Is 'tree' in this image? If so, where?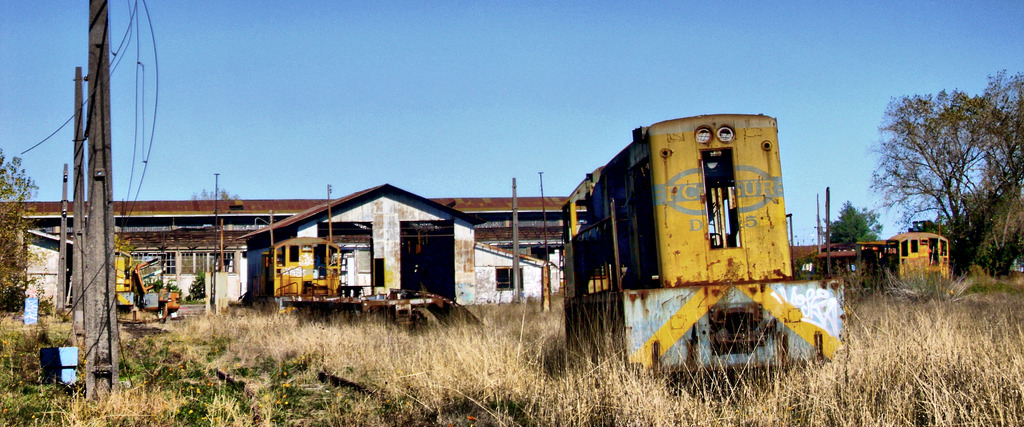
Yes, at 0,152,40,326.
